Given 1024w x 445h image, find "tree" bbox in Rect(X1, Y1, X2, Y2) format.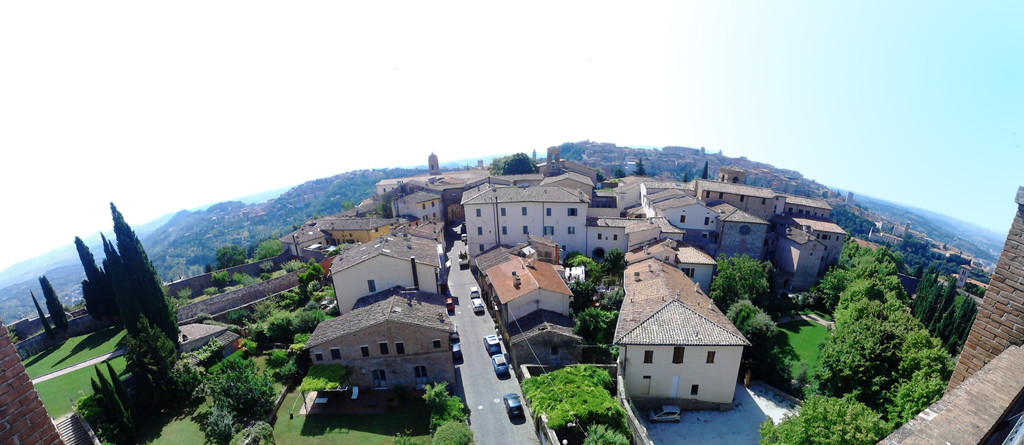
Rect(210, 241, 250, 271).
